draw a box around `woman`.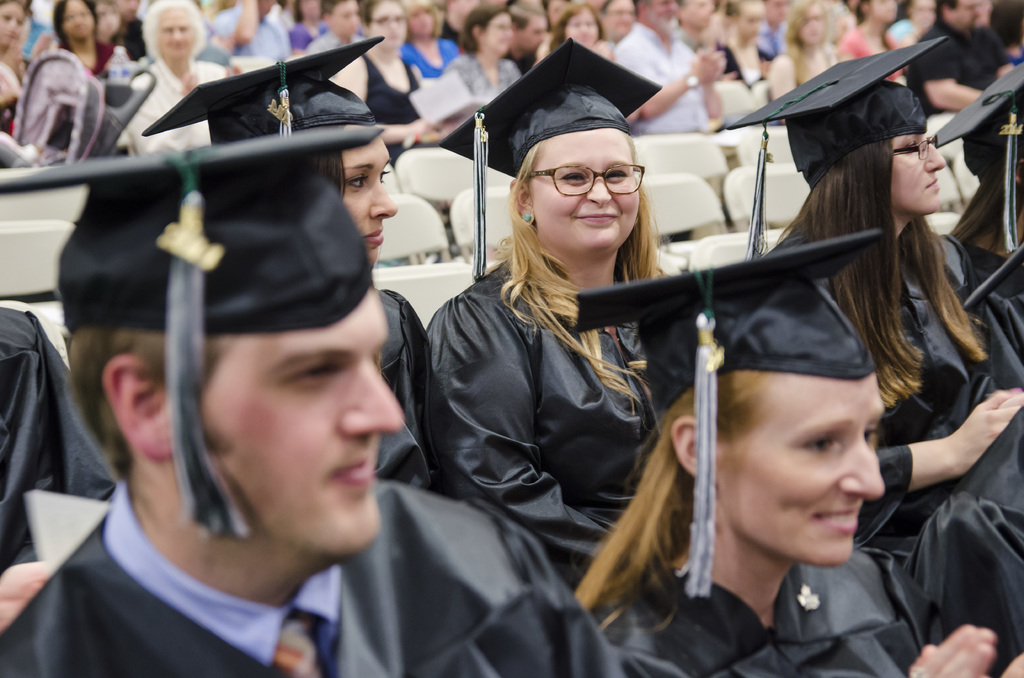
{"x1": 447, "y1": 8, "x2": 520, "y2": 104}.
